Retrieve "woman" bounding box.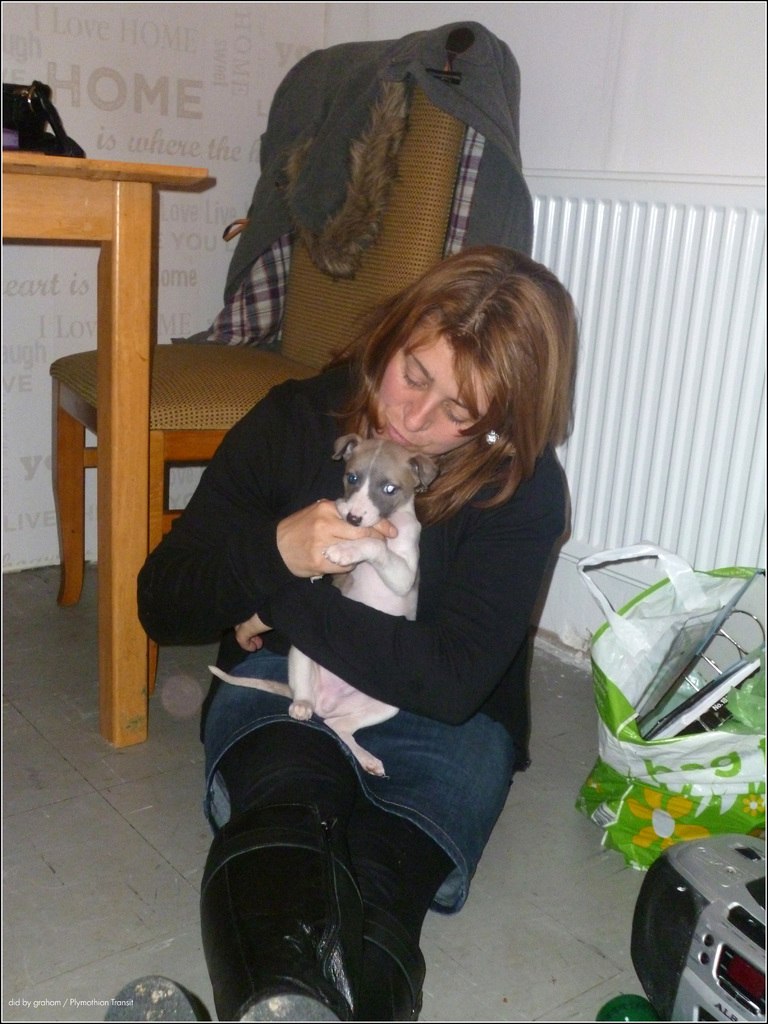
Bounding box: <region>218, 293, 511, 1023</region>.
